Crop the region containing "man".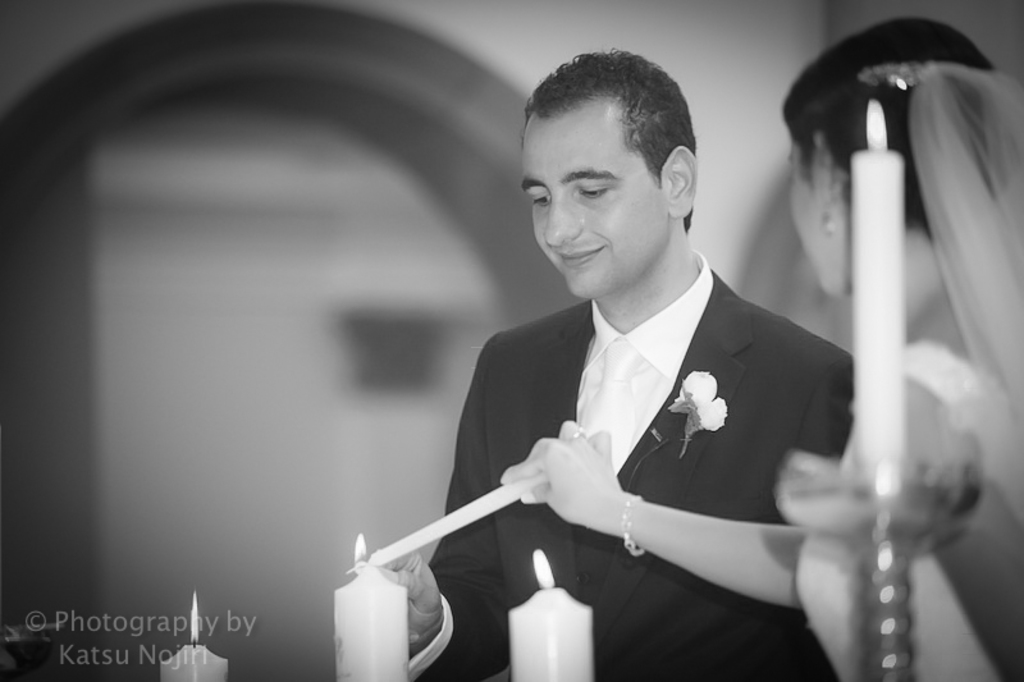
Crop region: [374, 54, 887, 658].
